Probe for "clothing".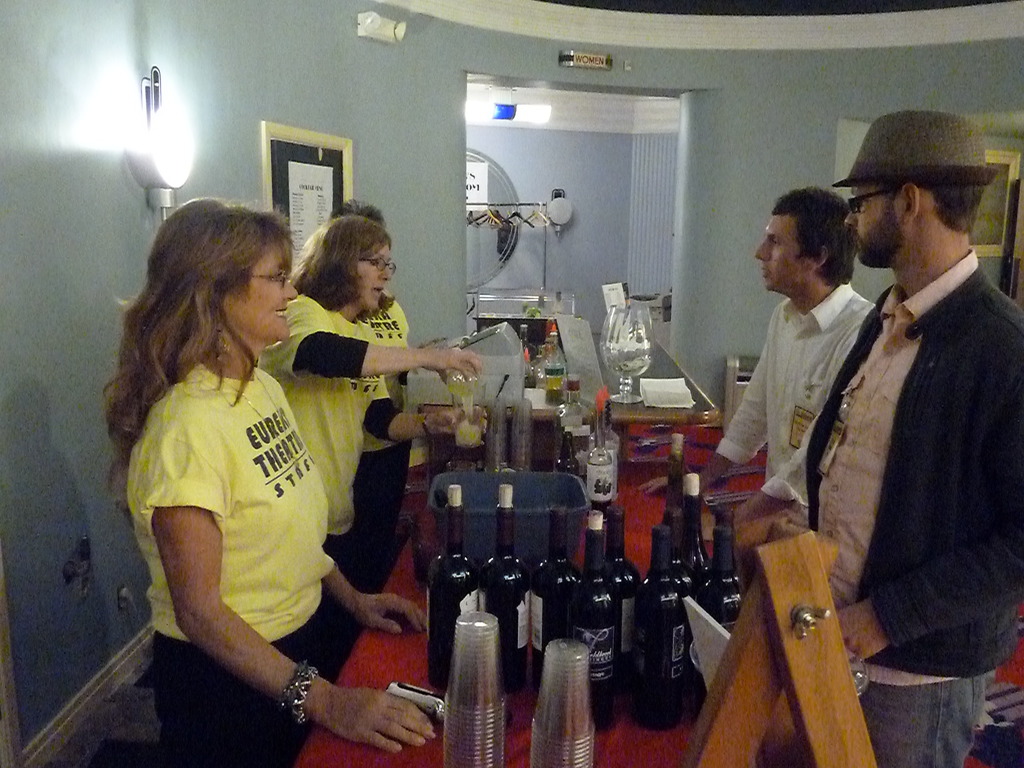
Probe result: (715,285,875,507).
